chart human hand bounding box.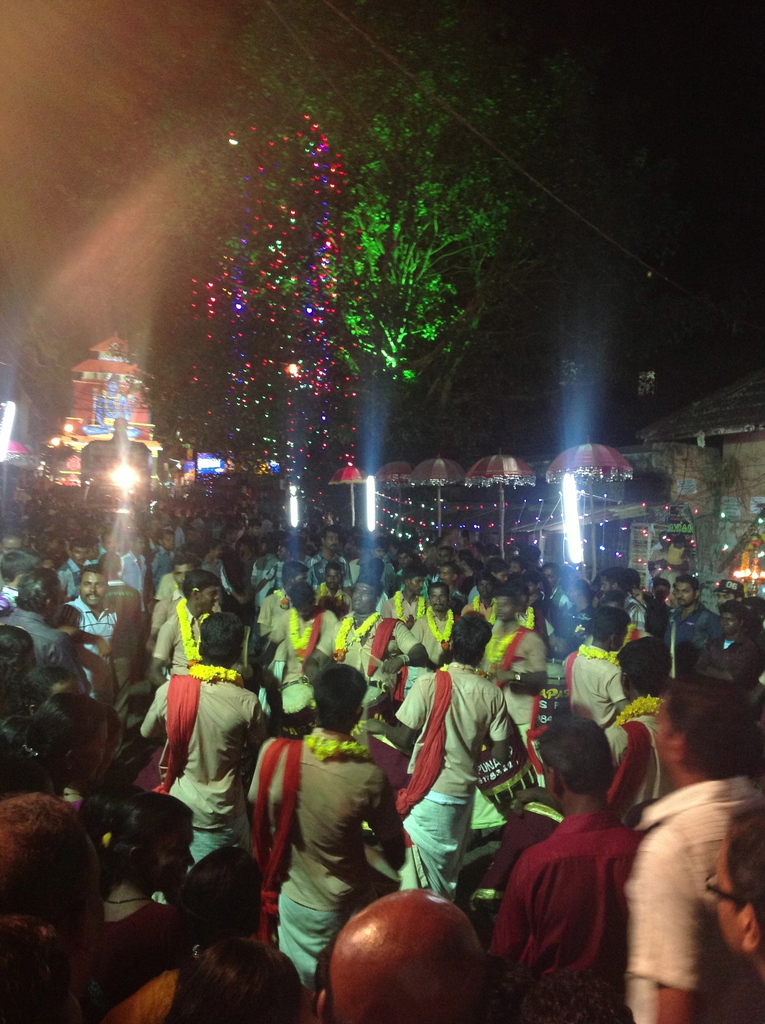
Charted: [495,669,516,691].
